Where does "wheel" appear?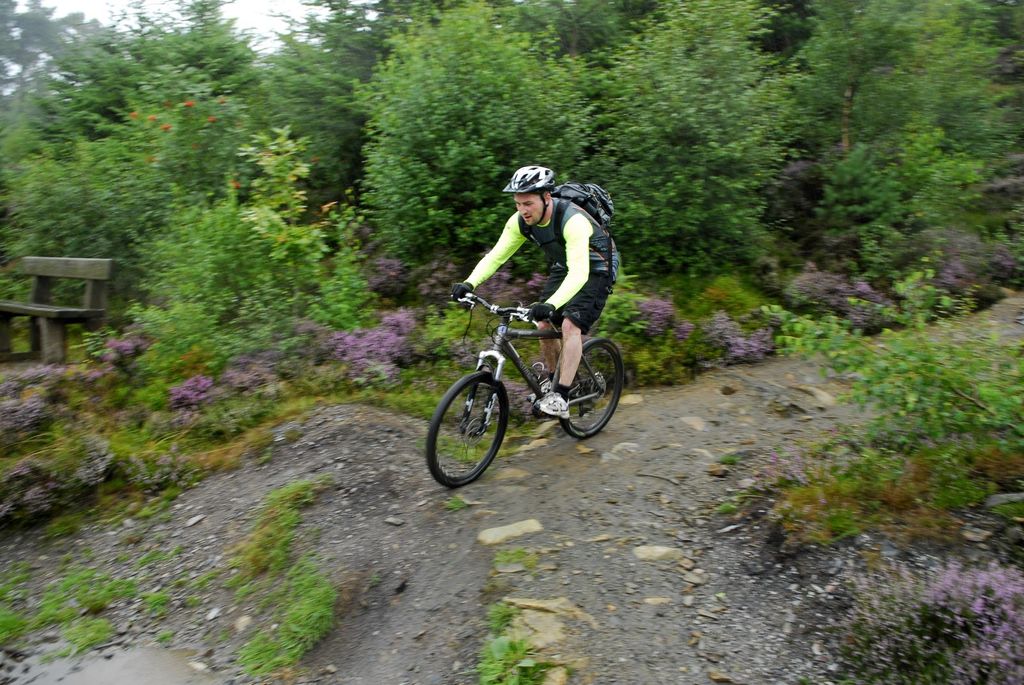
Appears at bbox=(559, 338, 625, 439).
